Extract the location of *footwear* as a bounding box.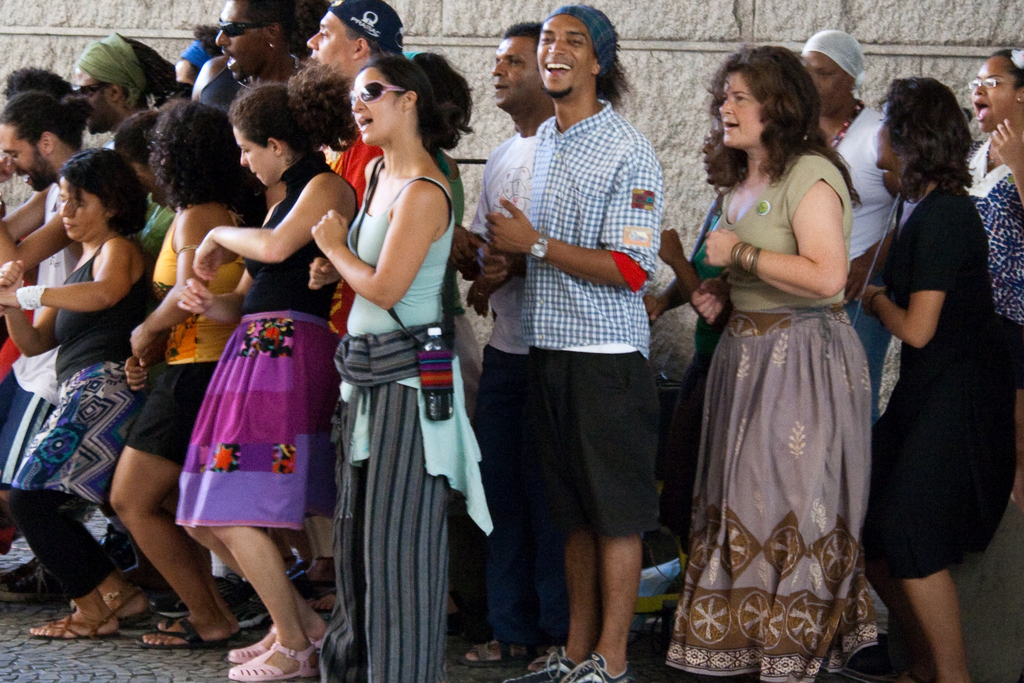
(467,636,522,667).
